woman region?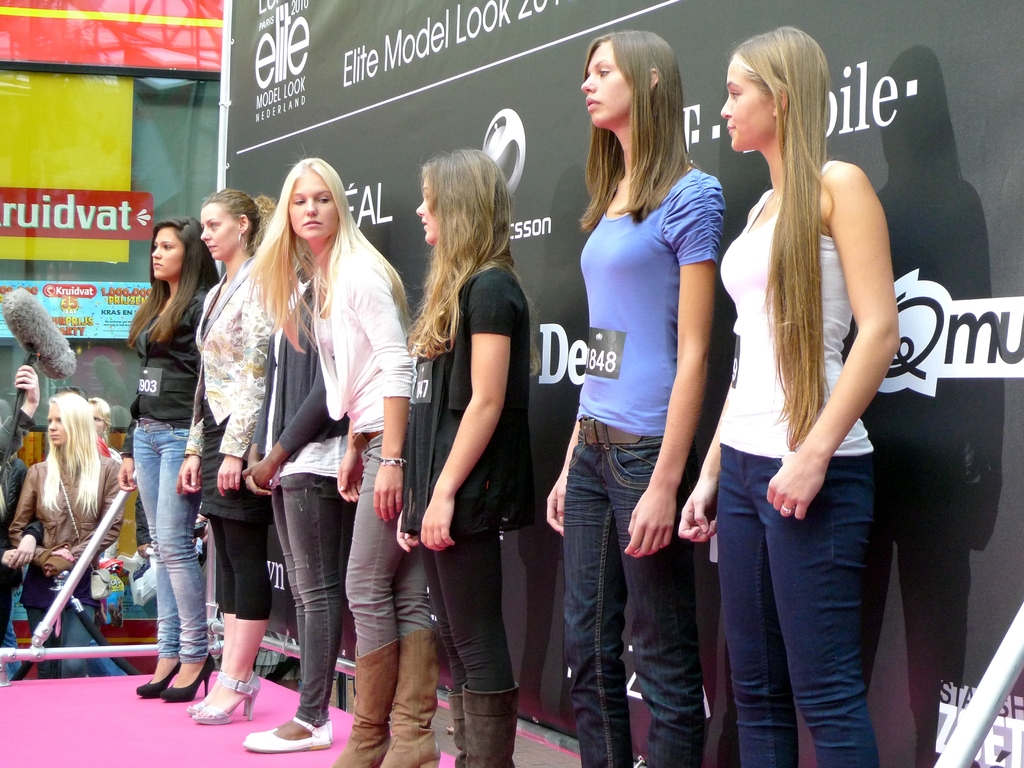
(left=245, top=260, right=352, bottom=752)
